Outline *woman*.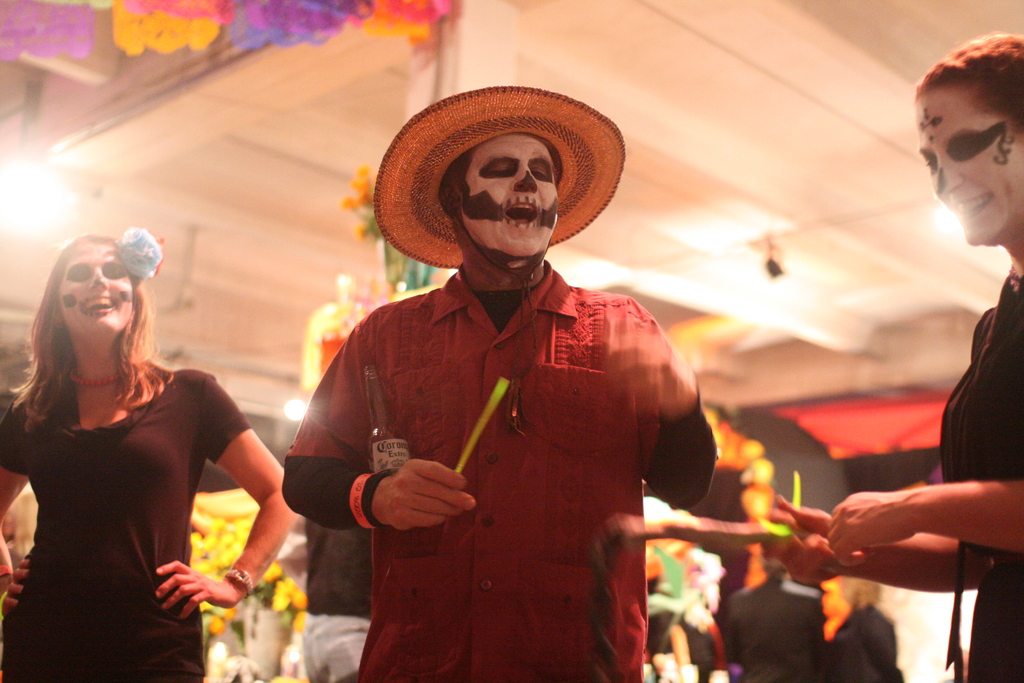
Outline: 765, 31, 1023, 682.
